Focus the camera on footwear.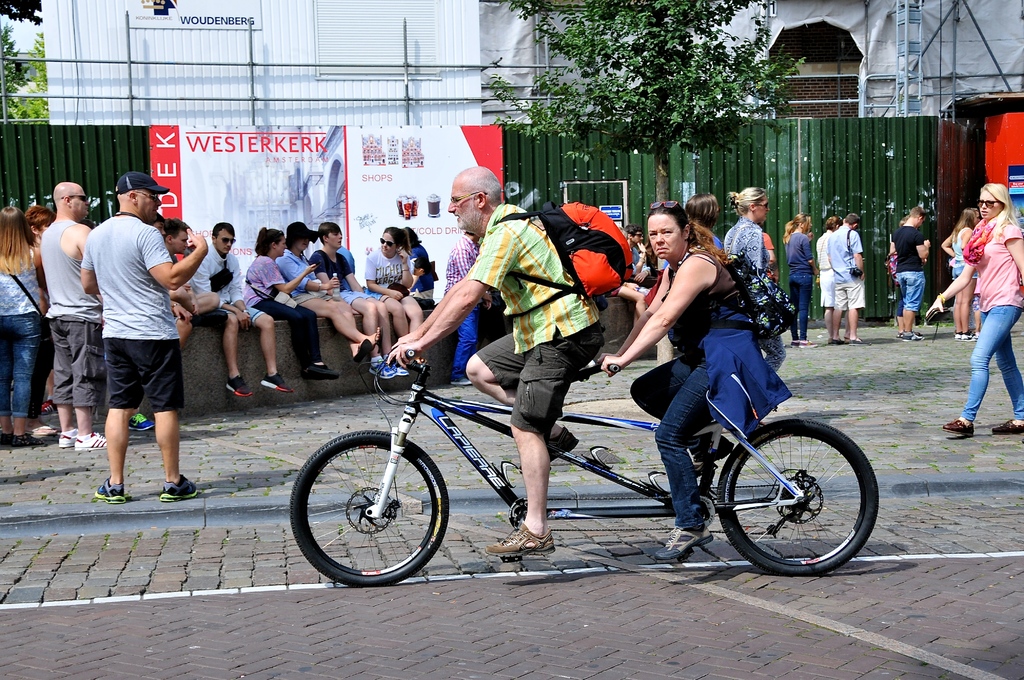
Focus region: x1=14 y1=429 x2=51 y2=448.
